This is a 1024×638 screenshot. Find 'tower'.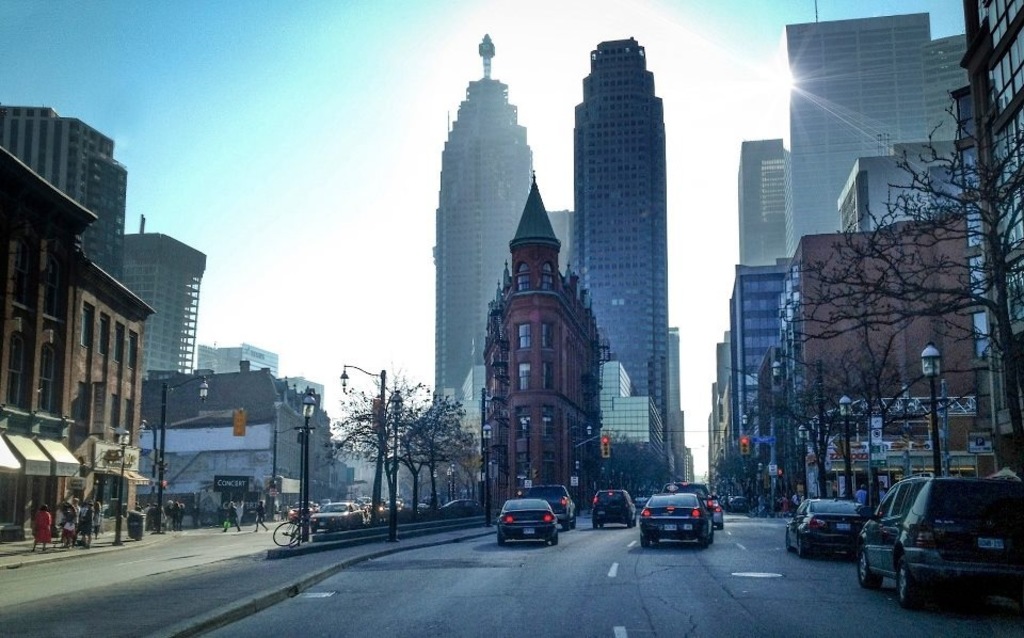
Bounding box: l=716, t=258, r=786, b=501.
